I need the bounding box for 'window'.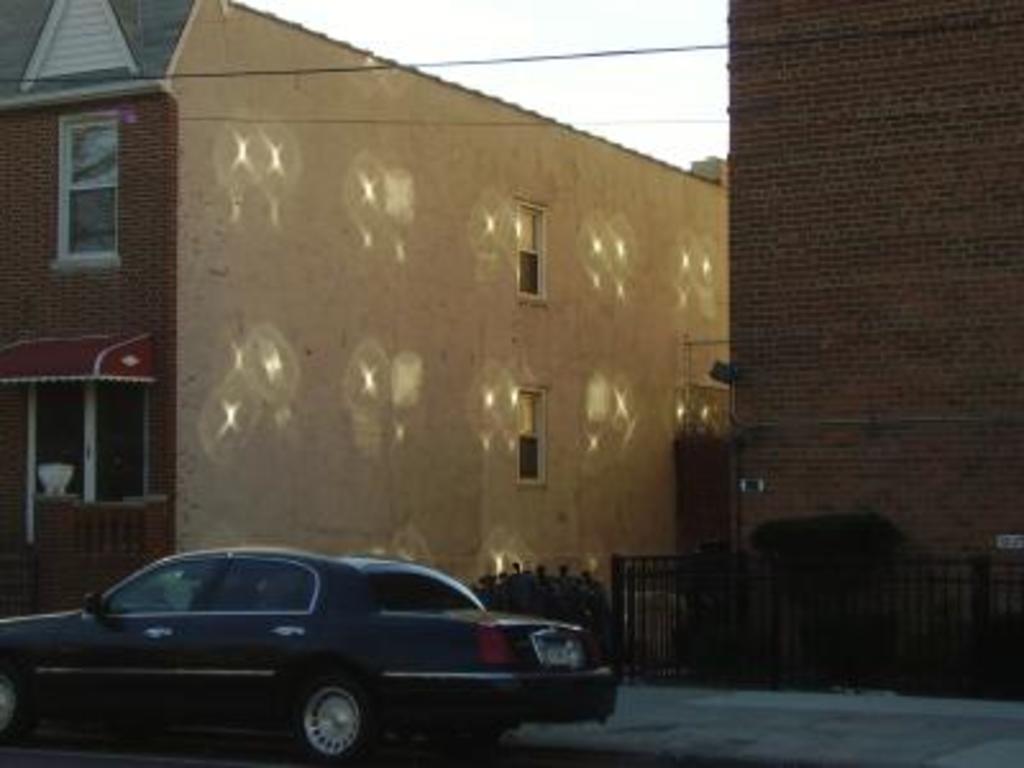
Here it is: l=520, t=384, r=548, b=486.
